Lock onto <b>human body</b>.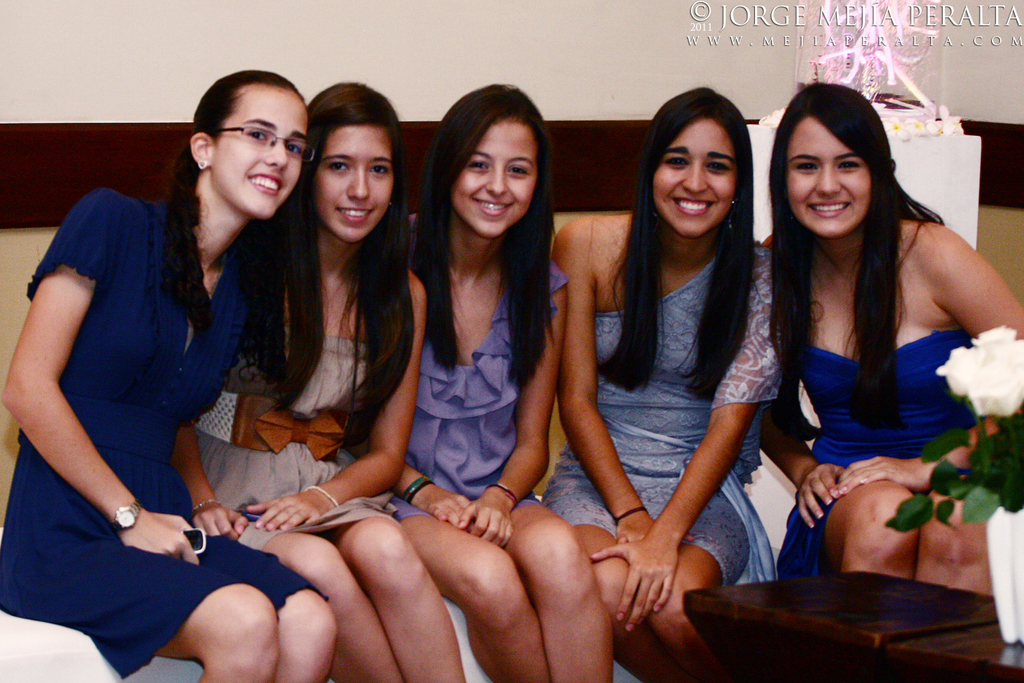
Locked: [x1=541, y1=76, x2=780, y2=682].
